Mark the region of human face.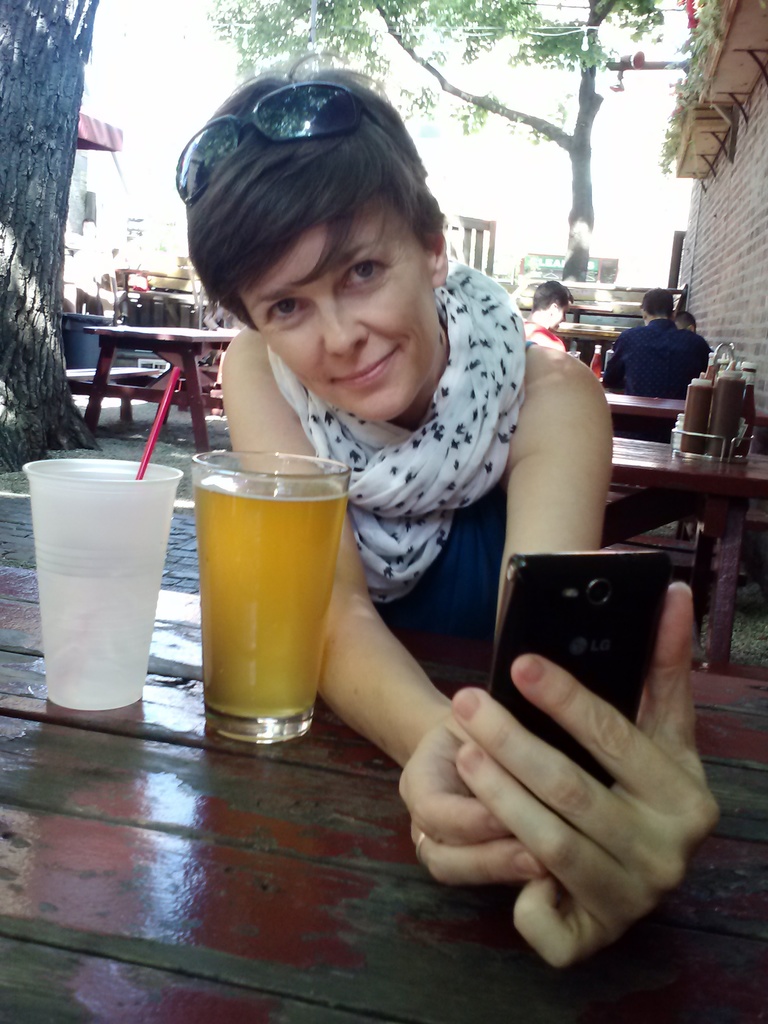
Region: select_region(234, 195, 436, 421).
